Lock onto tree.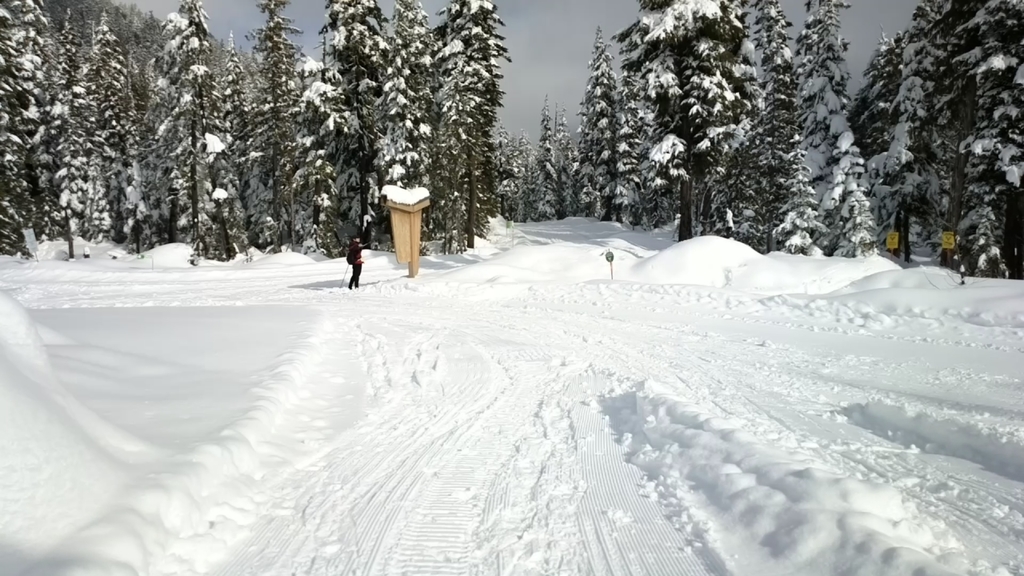
Locked: <region>549, 113, 616, 218</region>.
